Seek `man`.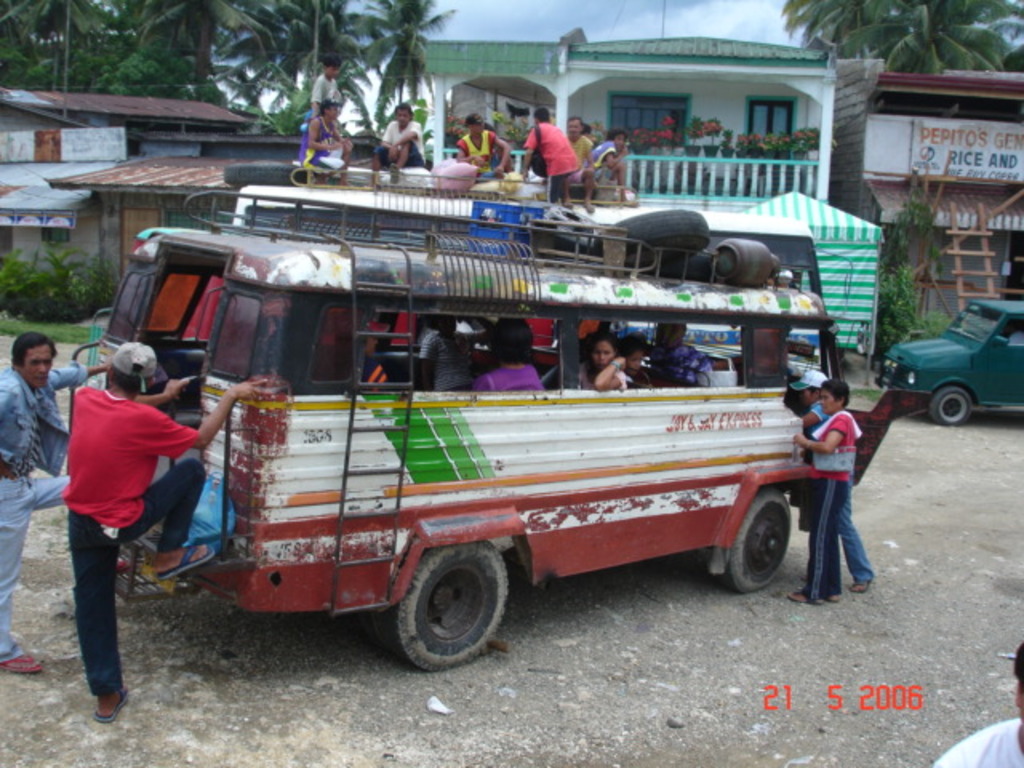
BBox(371, 101, 426, 179).
